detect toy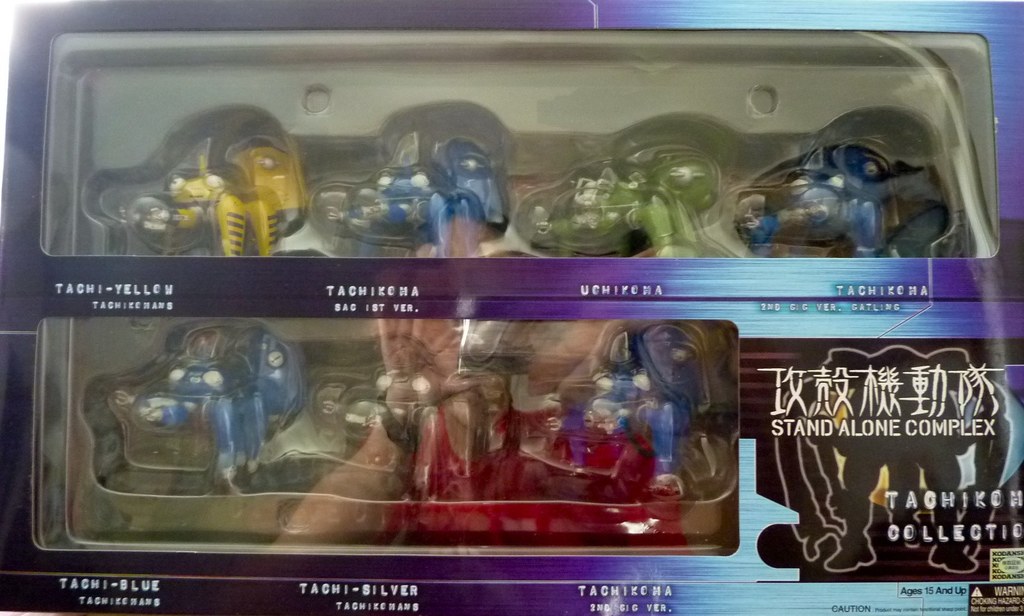
543, 309, 708, 504
